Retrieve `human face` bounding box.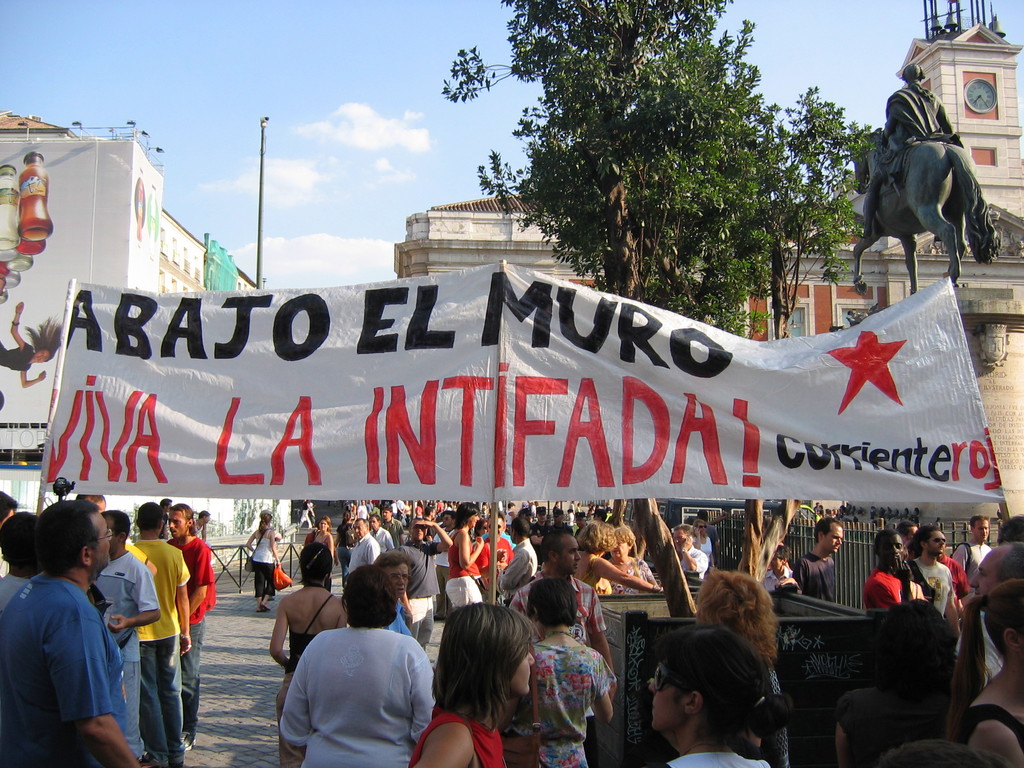
Bounding box: (388, 560, 409, 598).
